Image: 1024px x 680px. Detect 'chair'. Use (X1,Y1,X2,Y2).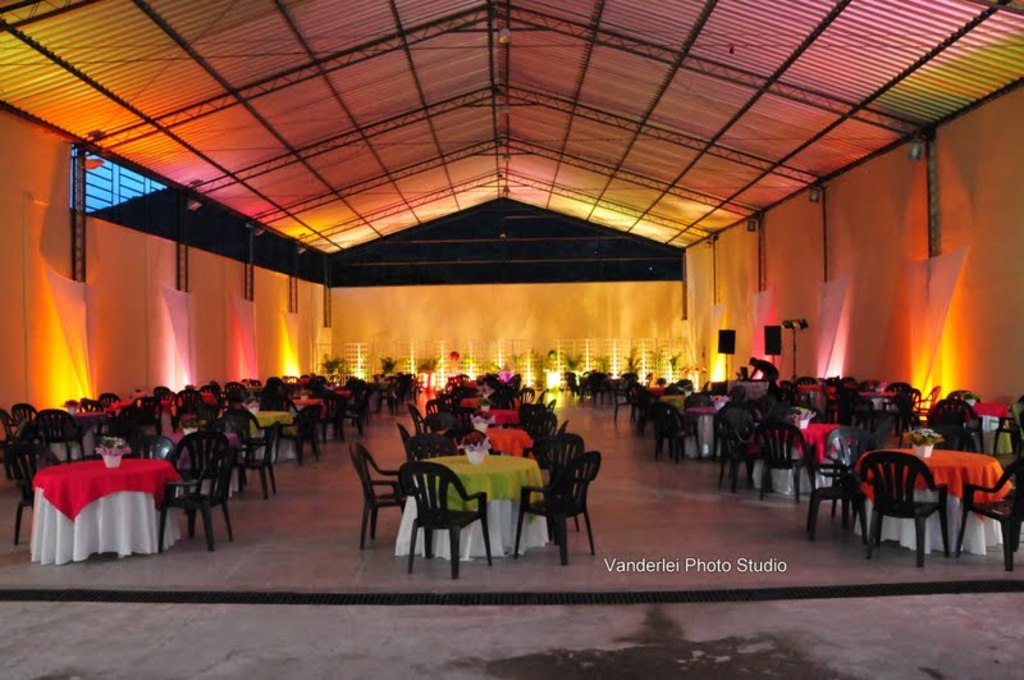
(32,412,81,455).
